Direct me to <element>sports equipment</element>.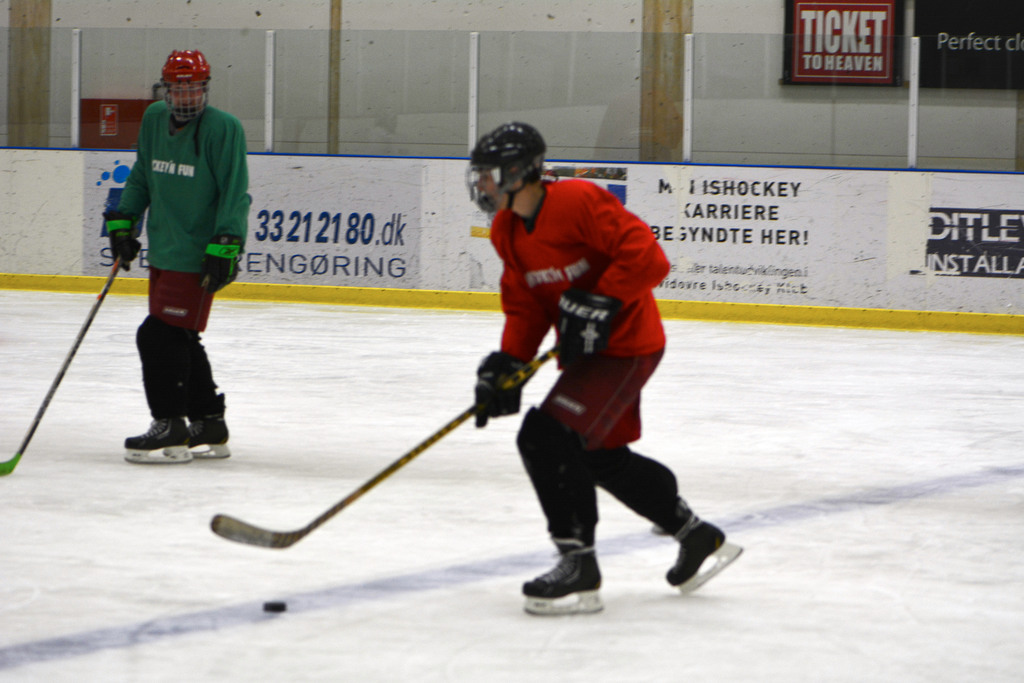
Direction: rect(554, 286, 617, 372).
